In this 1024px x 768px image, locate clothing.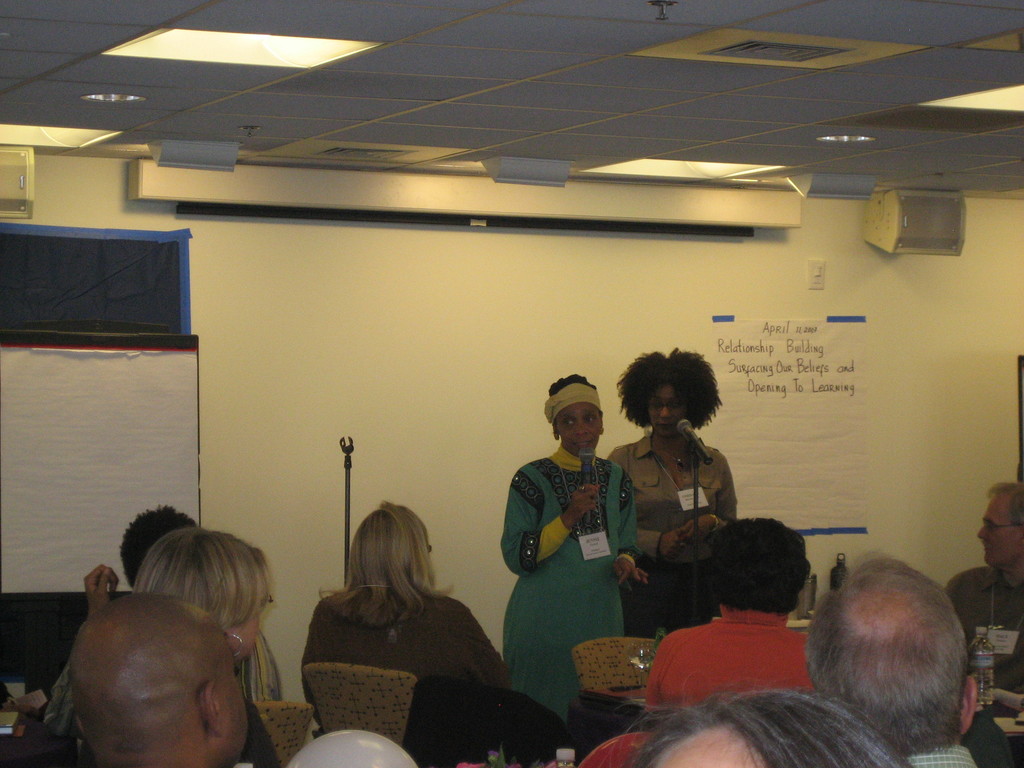
Bounding box: region(904, 733, 979, 767).
